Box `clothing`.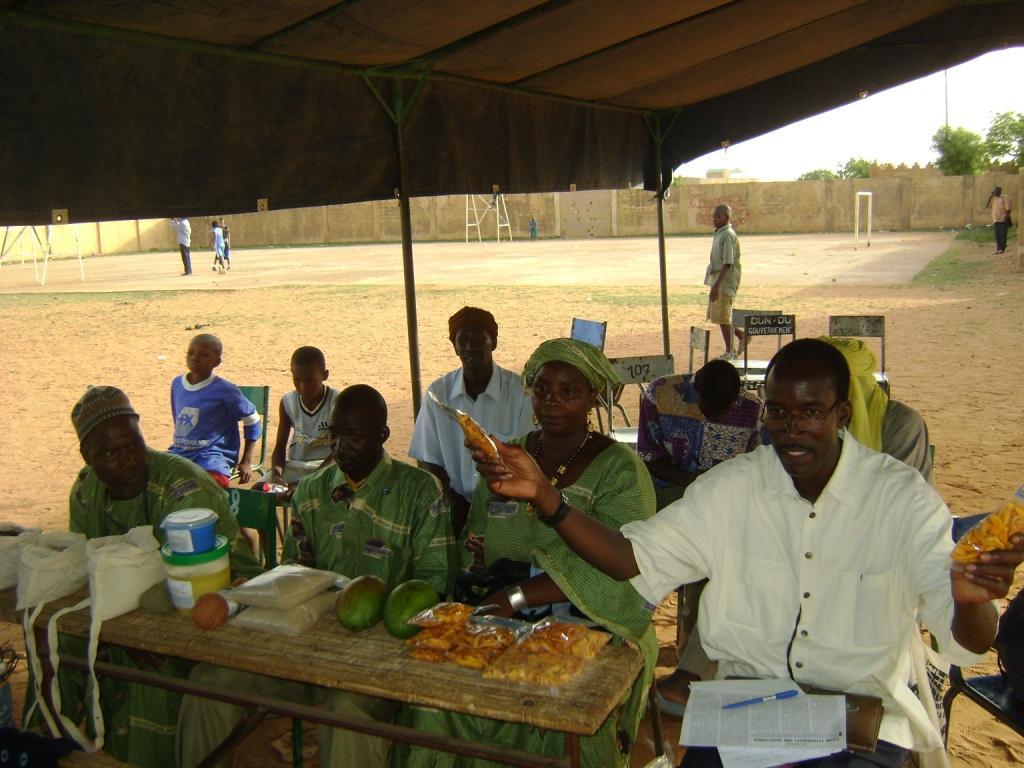
l=844, t=392, r=931, b=492.
